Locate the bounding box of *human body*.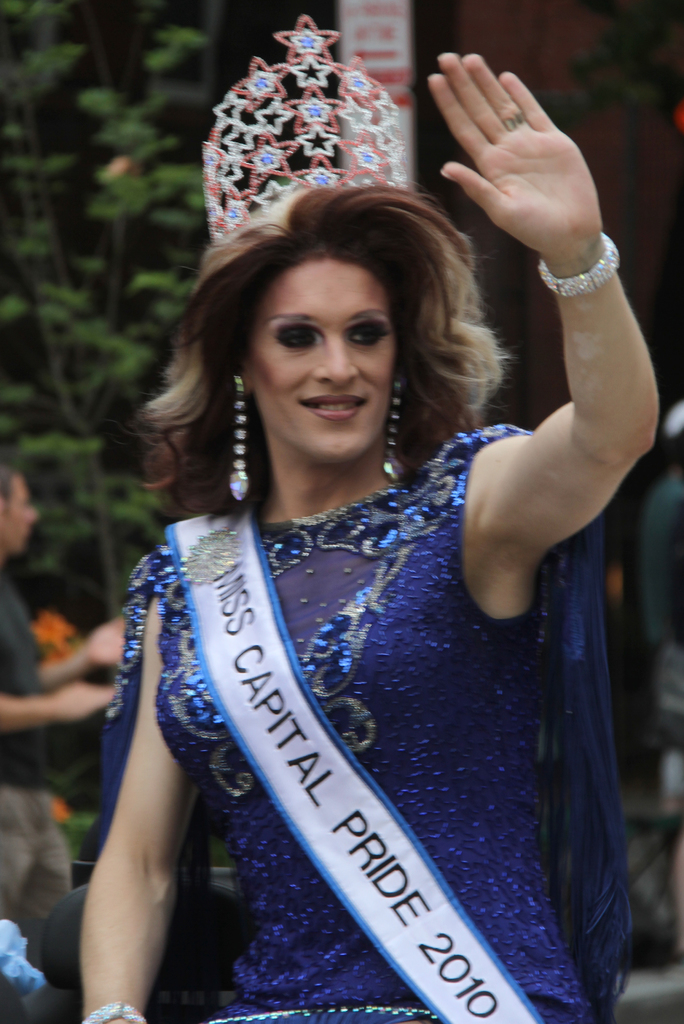
Bounding box: l=0, t=578, r=131, b=956.
